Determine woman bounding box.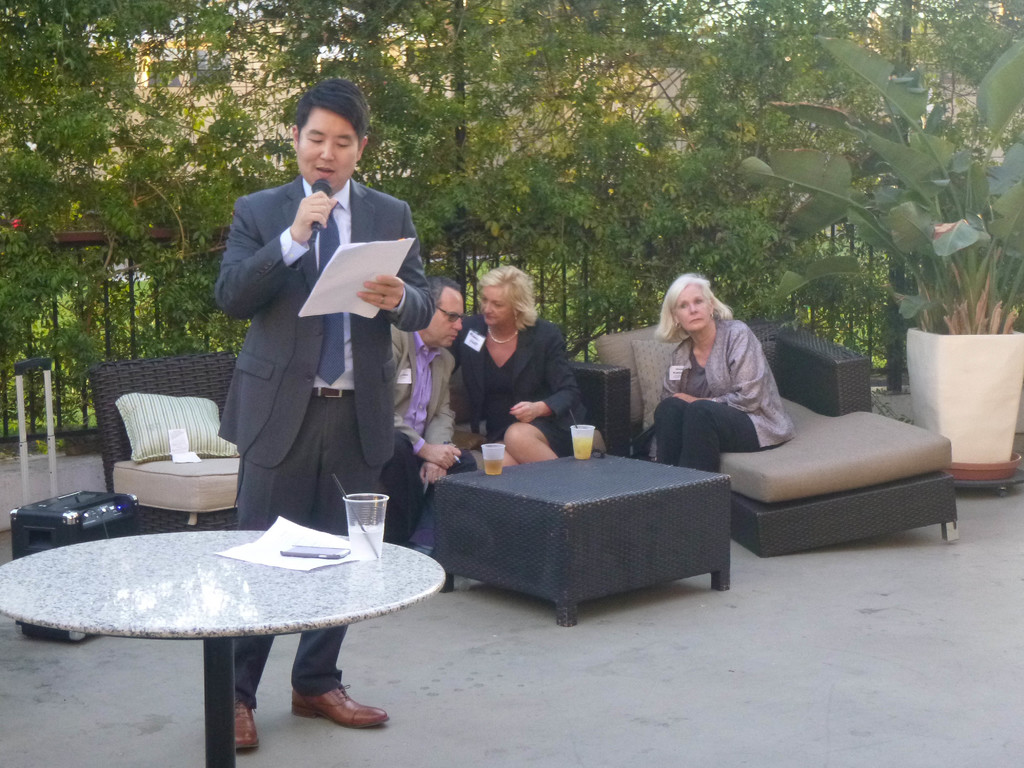
Determined: left=650, top=271, right=792, bottom=476.
